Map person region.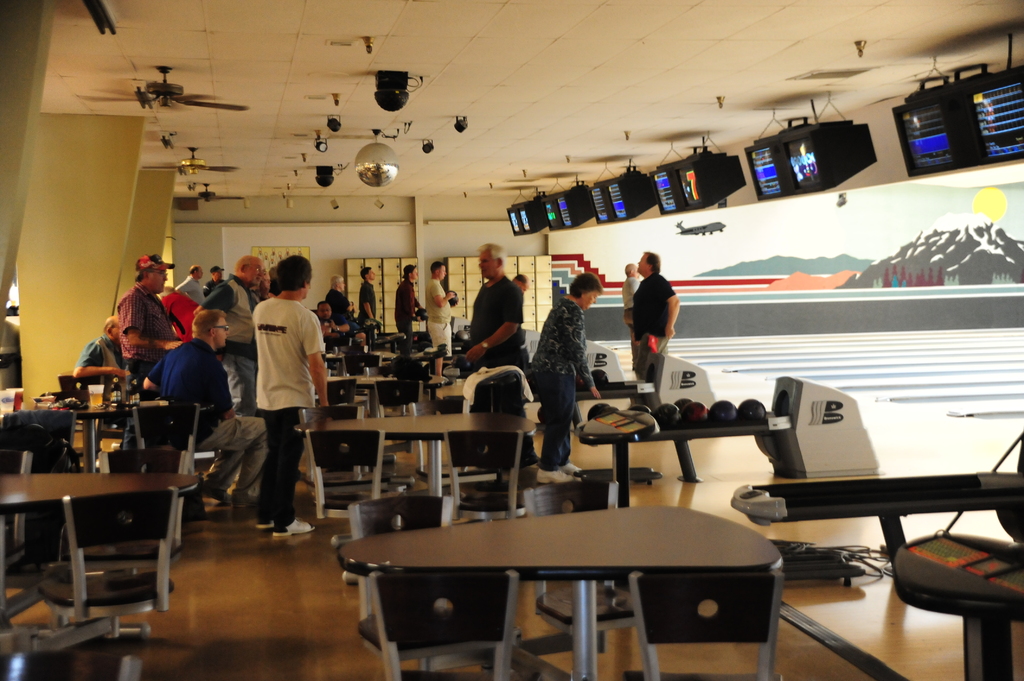
Mapped to x1=358 y1=262 x2=380 y2=325.
